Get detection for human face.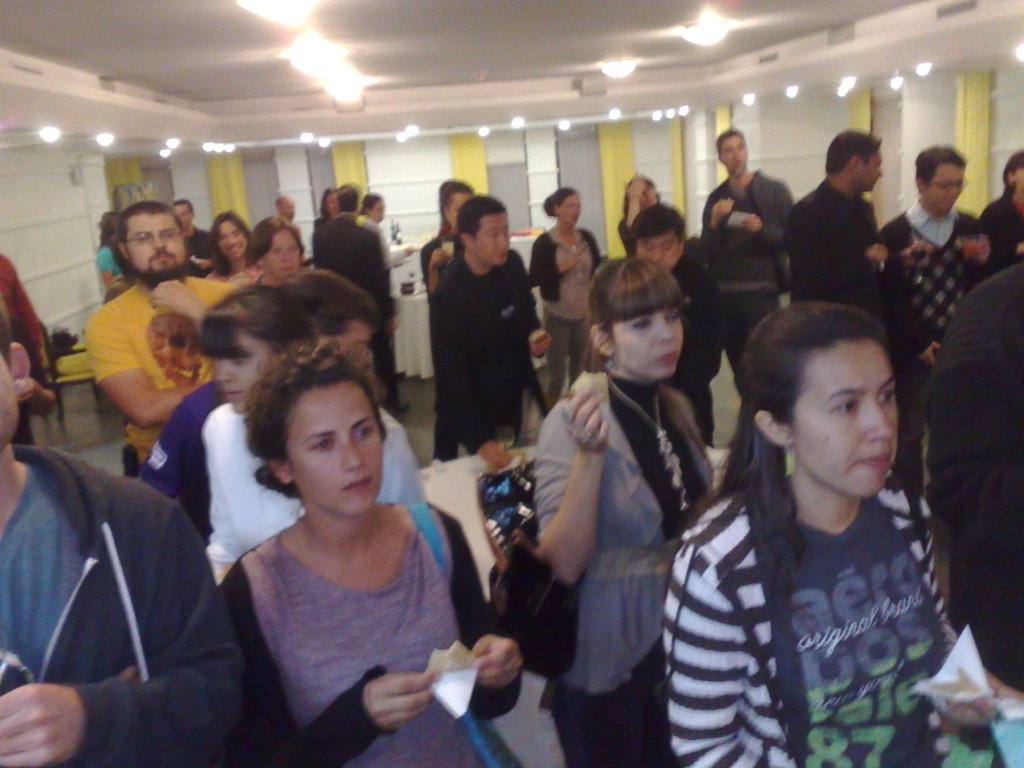
Detection: bbox=[471, 215, 510, 262].
